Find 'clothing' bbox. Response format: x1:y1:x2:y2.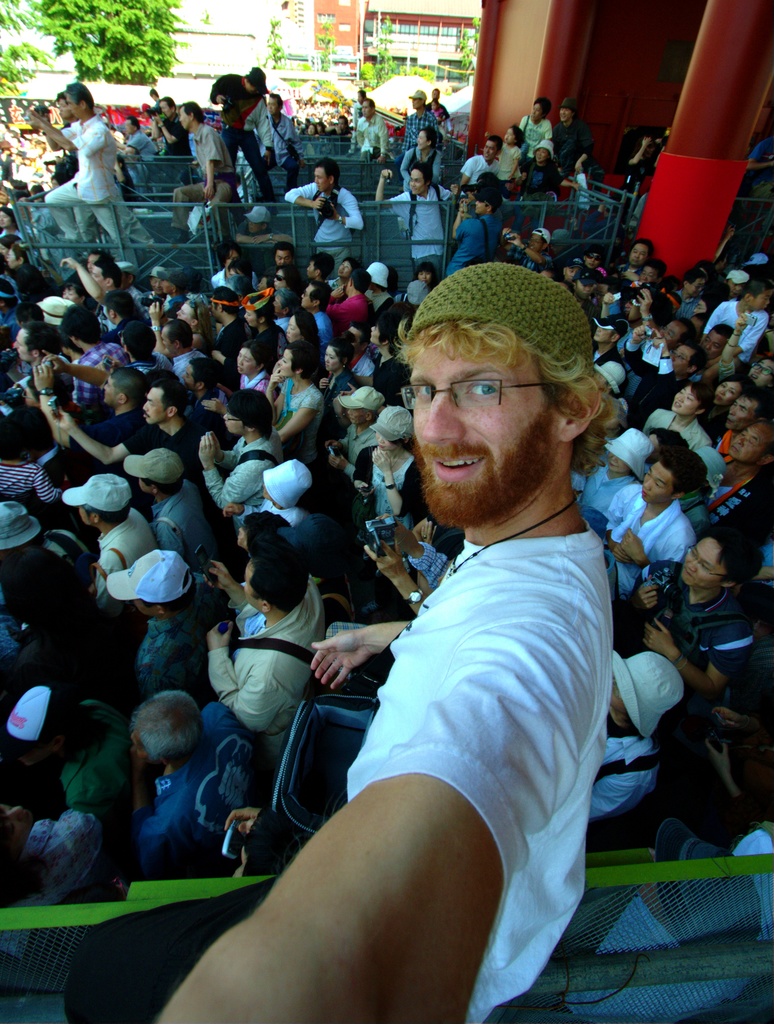
145:477:215:561.
